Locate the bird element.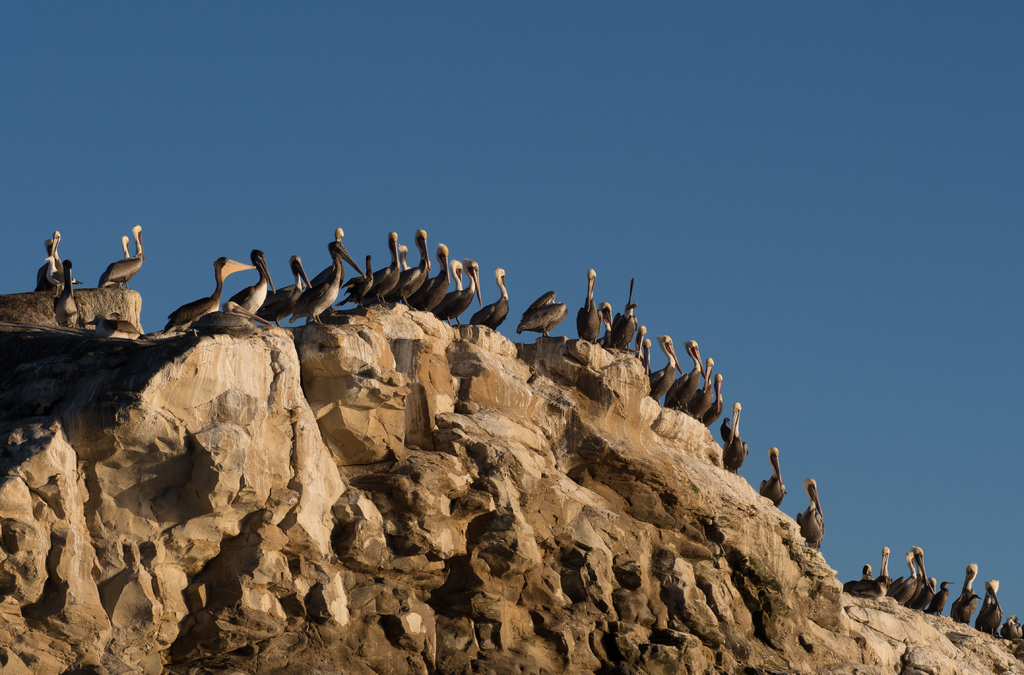
Element bbox: box(580, 272, 600, 341).
